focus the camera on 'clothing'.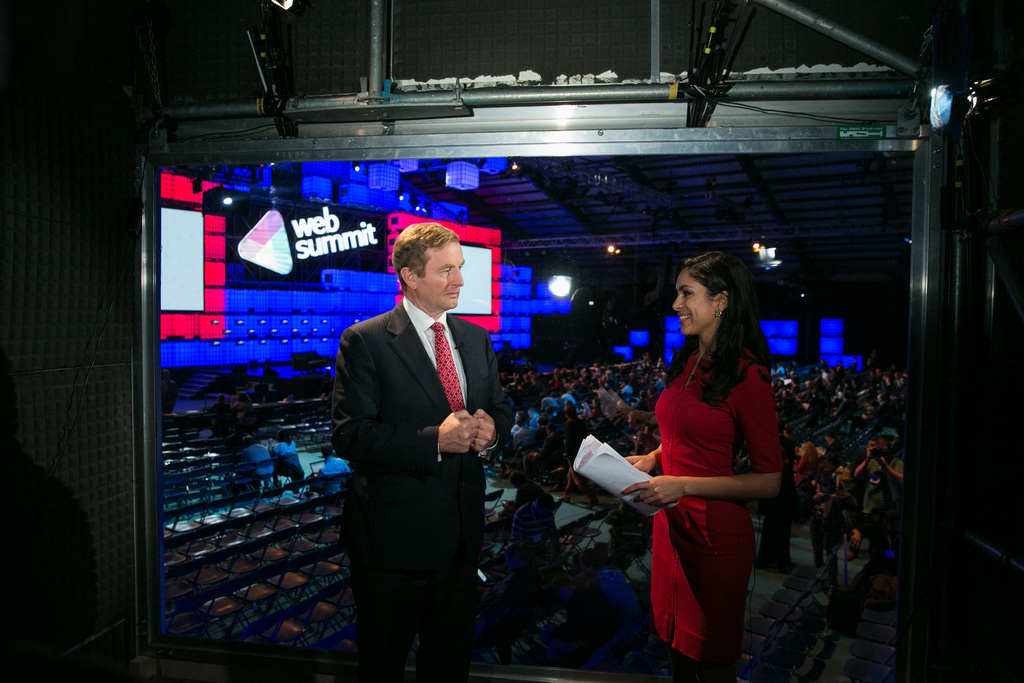
Focus region: {"x1": 328, "y1": 288, "x2": 521, "y2": 682}.
